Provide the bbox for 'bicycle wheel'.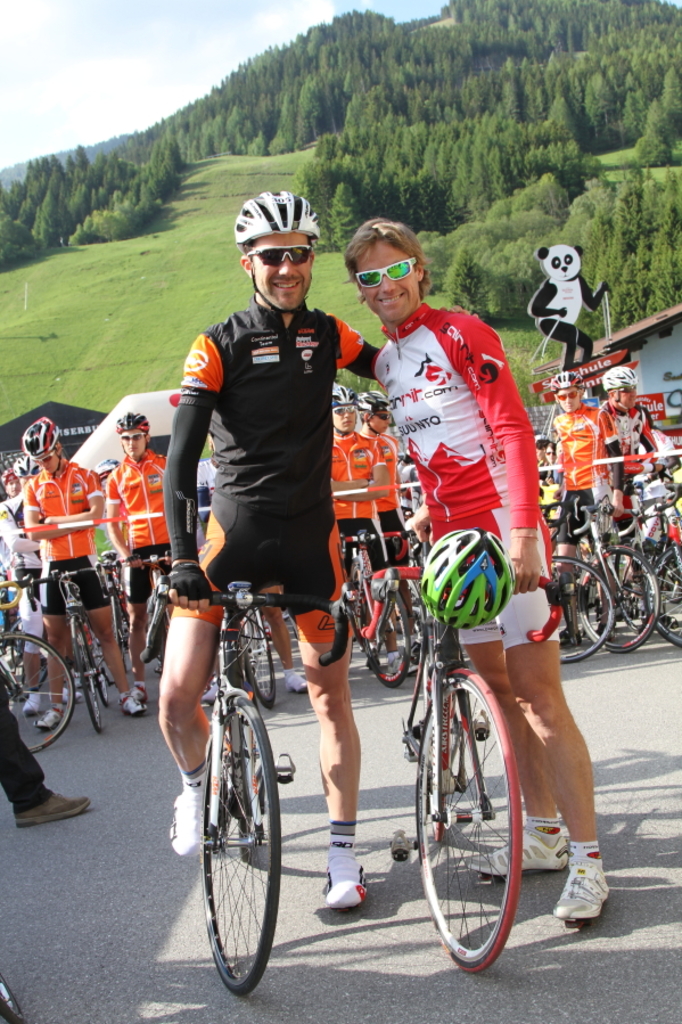
73:629:105:732.
